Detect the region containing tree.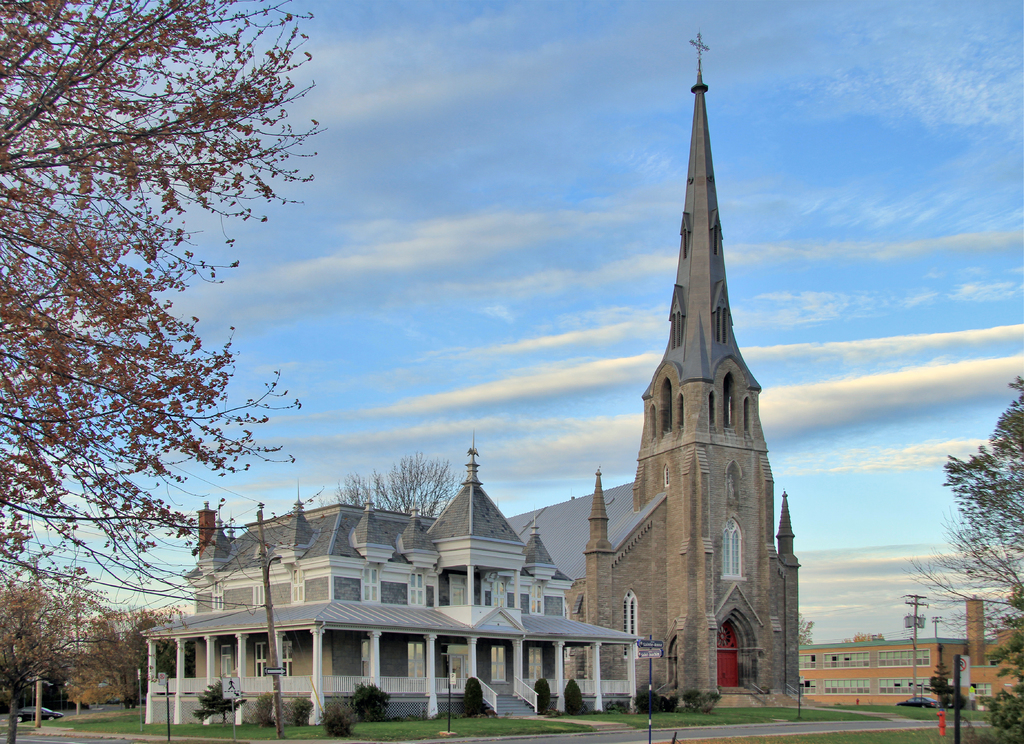
x1=112 y1=605 x2=201 y2=713.
